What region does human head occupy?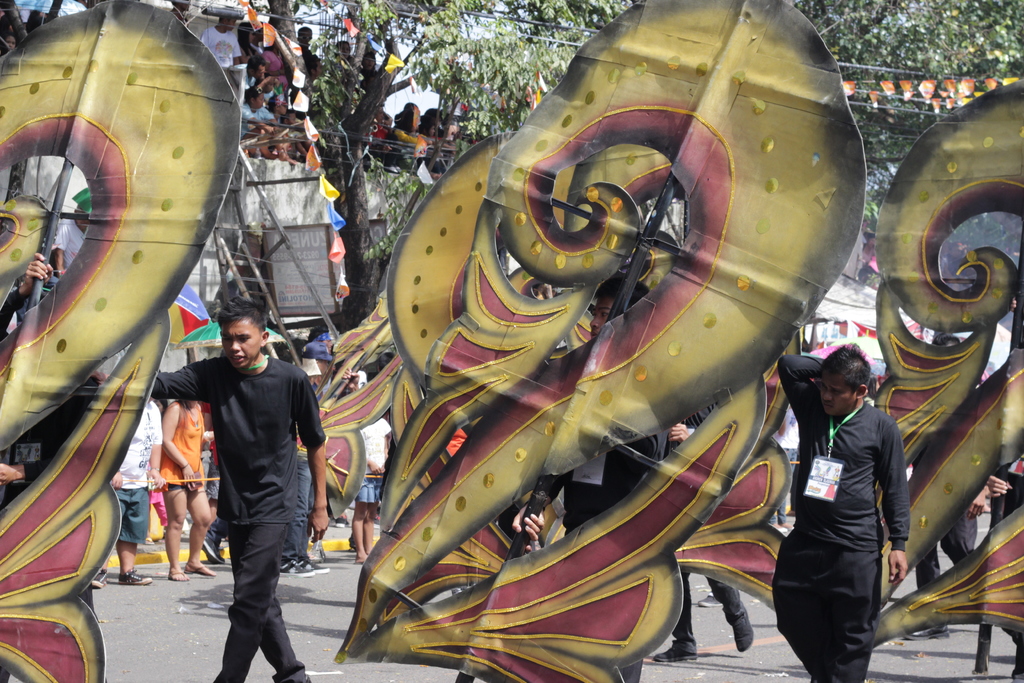
417:115:436:136.
